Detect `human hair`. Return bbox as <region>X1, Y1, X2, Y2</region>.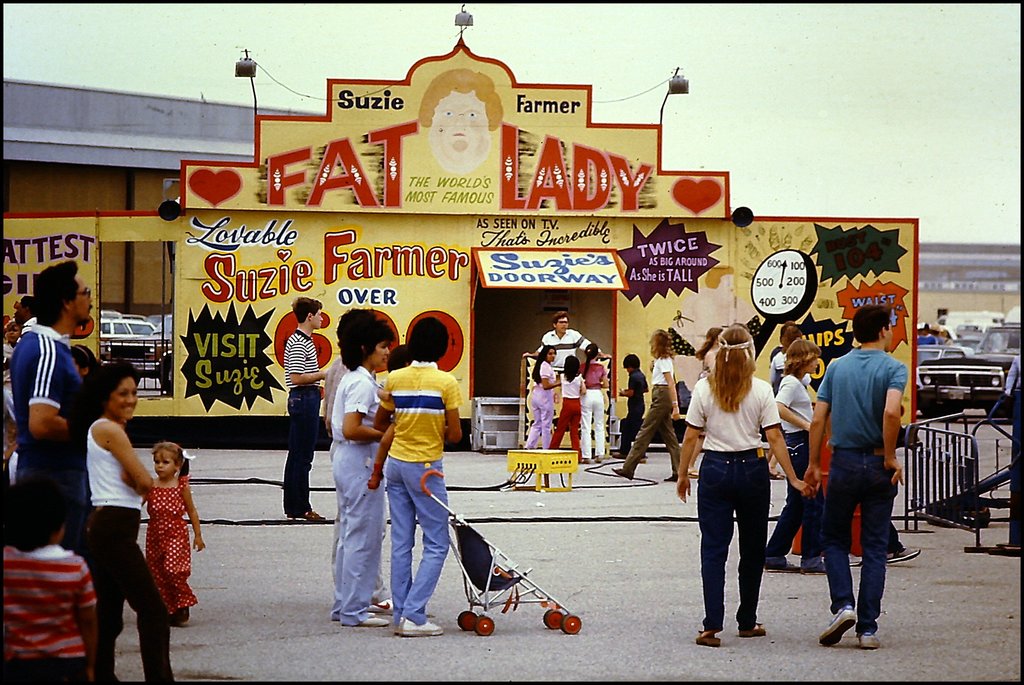
<region>342, 307, 374, 323</region>.
